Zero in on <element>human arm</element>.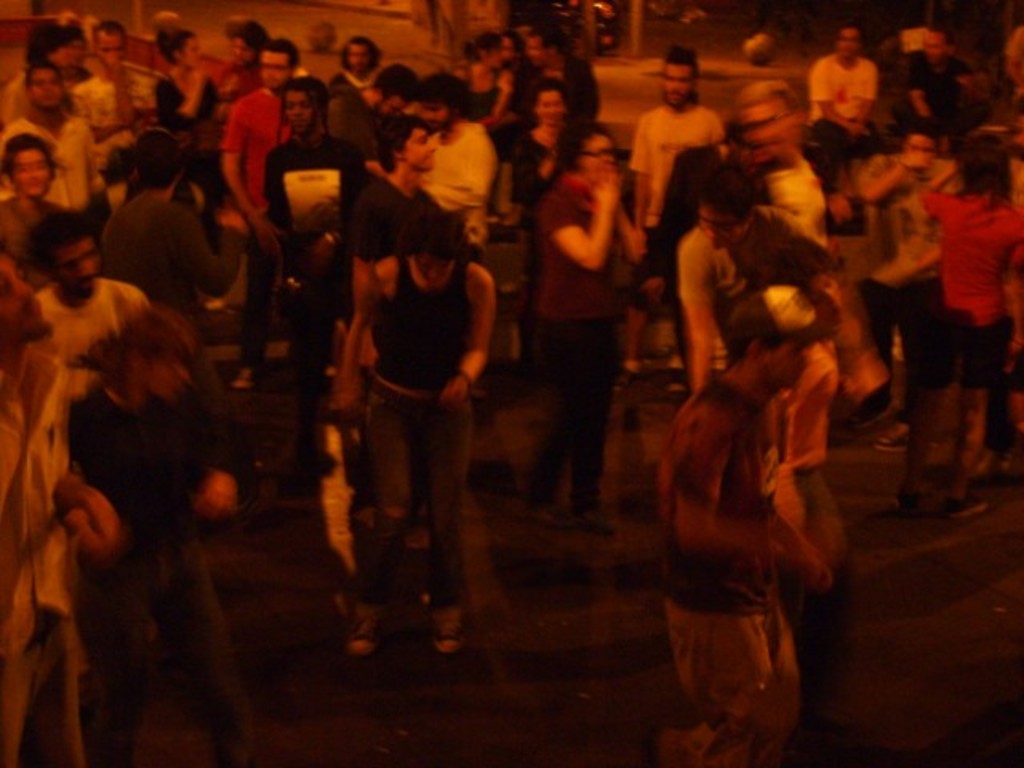
Zeroed in: <bbox>675, 232, 723, 395</bbox>.
